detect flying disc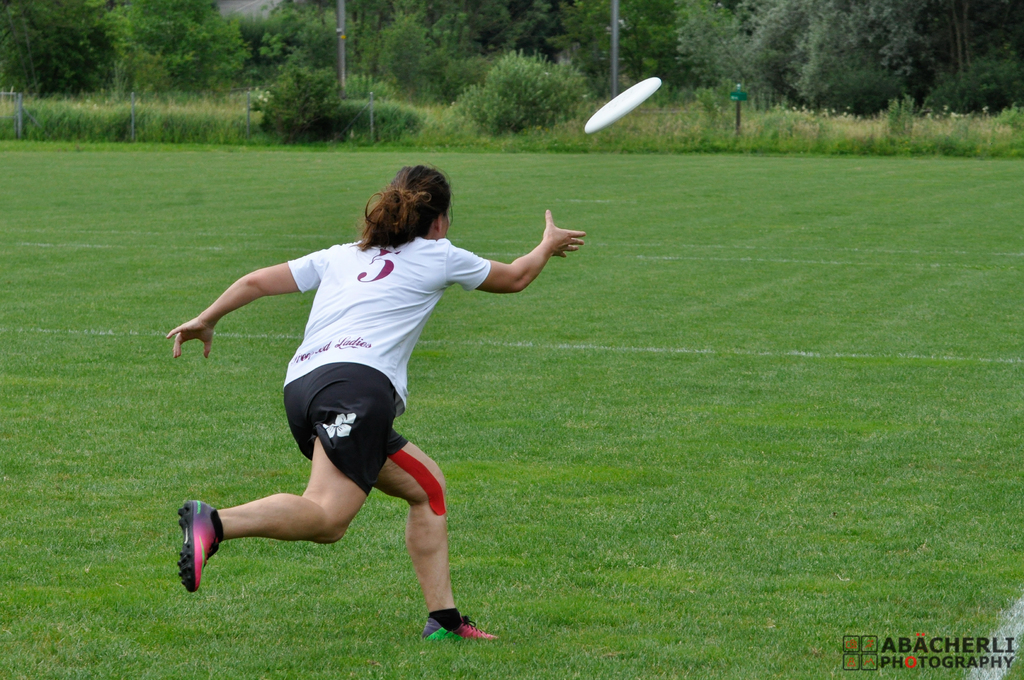
Rect(584, 77, 661, 134)
